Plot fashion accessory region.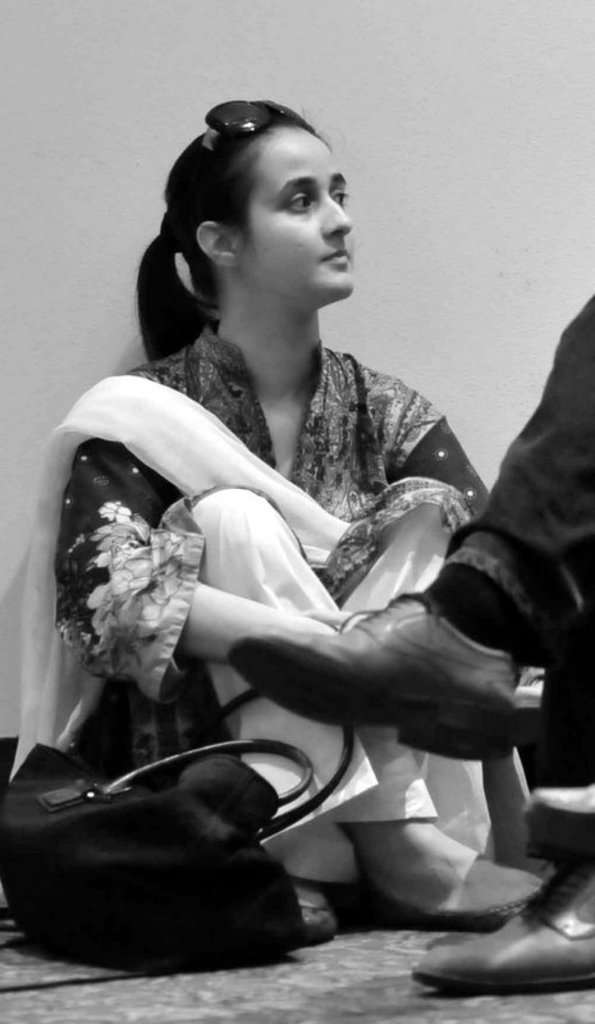
Plotted at bbox=(380, 888, 537, 920).
